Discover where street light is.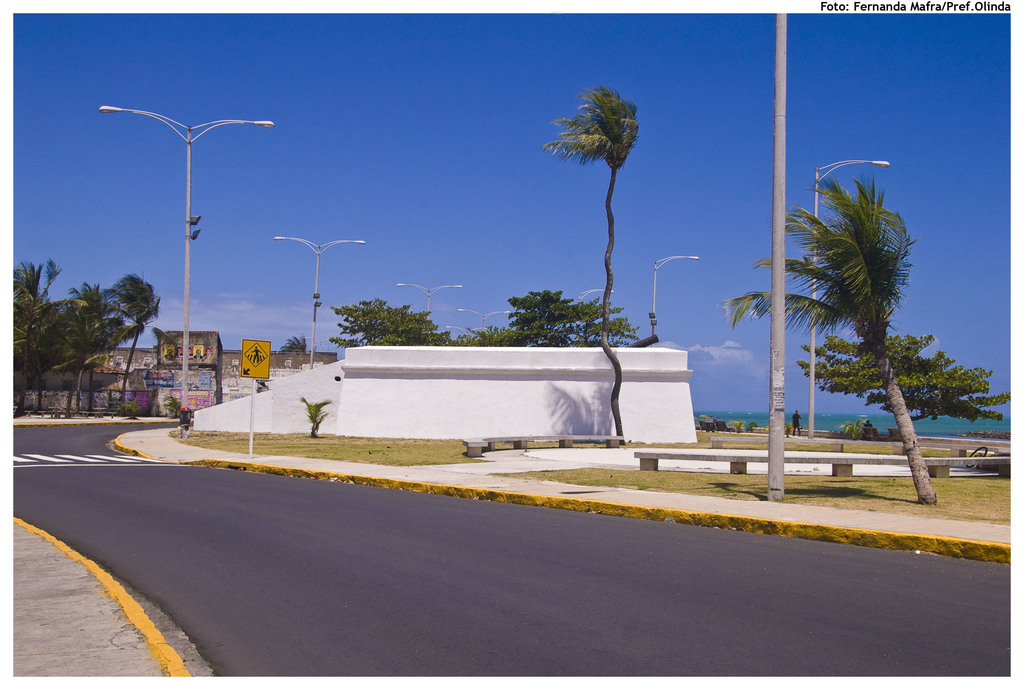
Discovered at [391,282,466,334].
